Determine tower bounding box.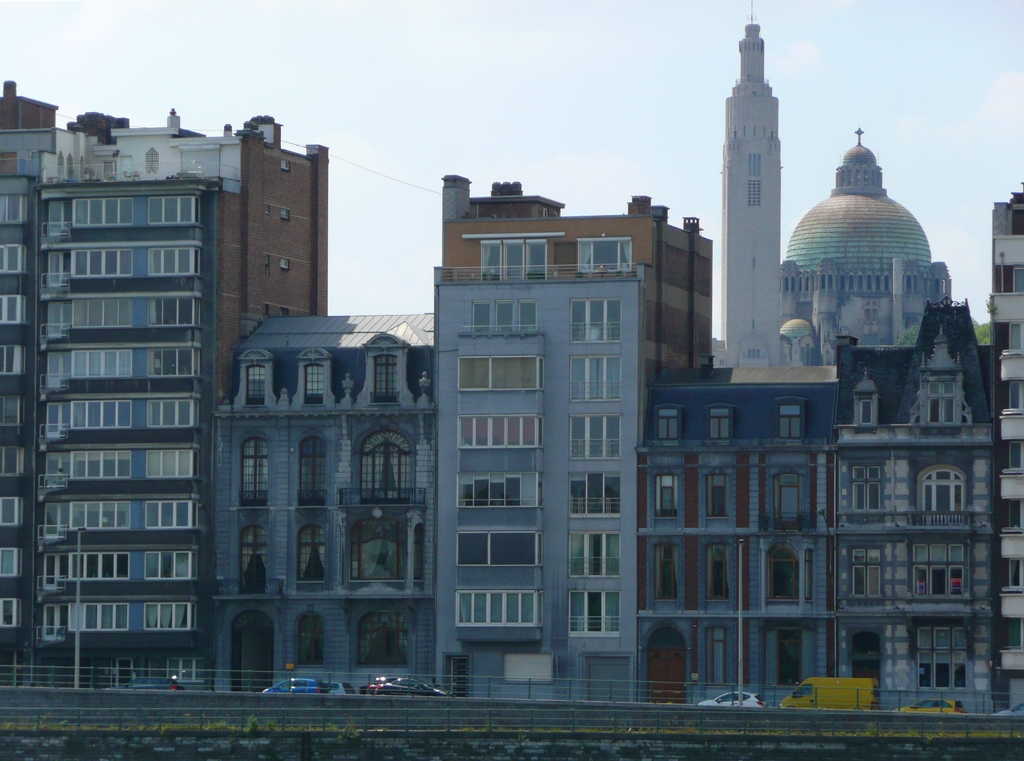
Determined: 0,78,357,696.
